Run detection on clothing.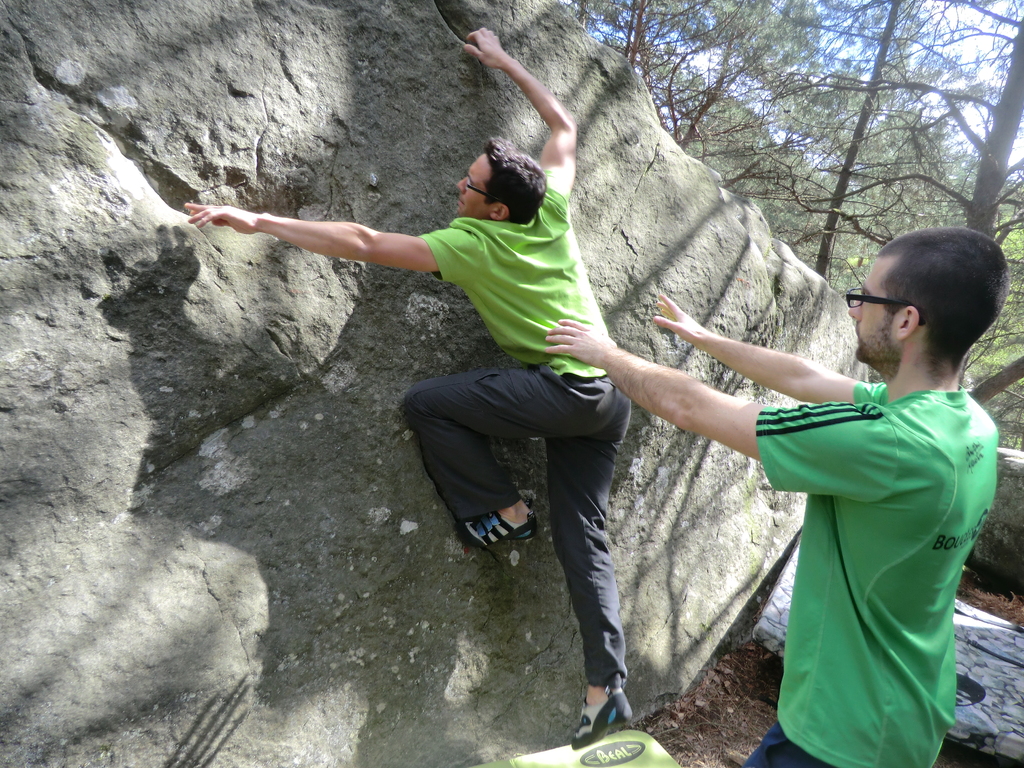
Result: bbox=(402, 184, 627, 689).
